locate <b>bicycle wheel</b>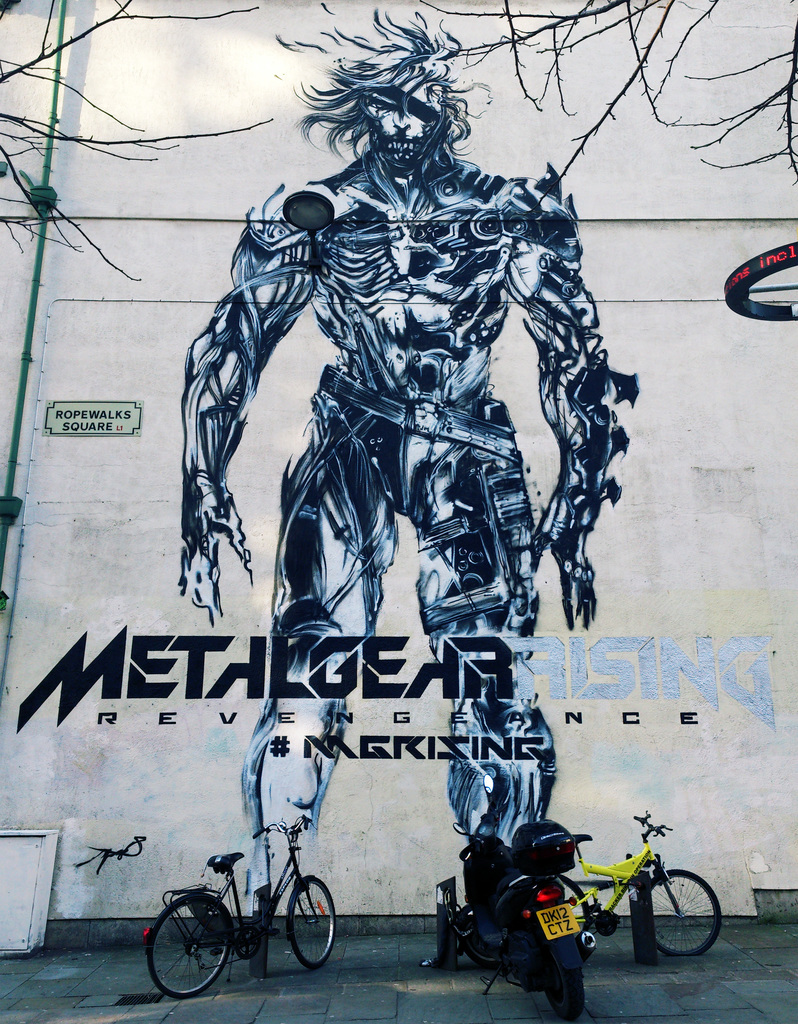
150, 904, 231, 1005
